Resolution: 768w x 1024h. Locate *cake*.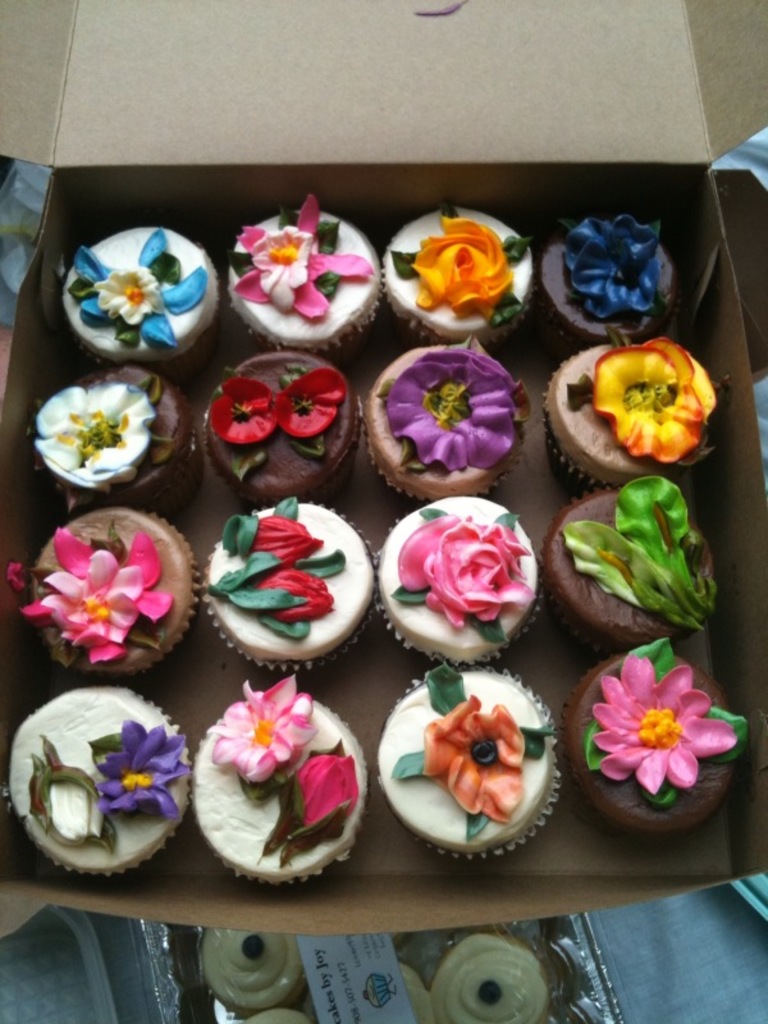
bbox=[552, 617, 759, 841].
